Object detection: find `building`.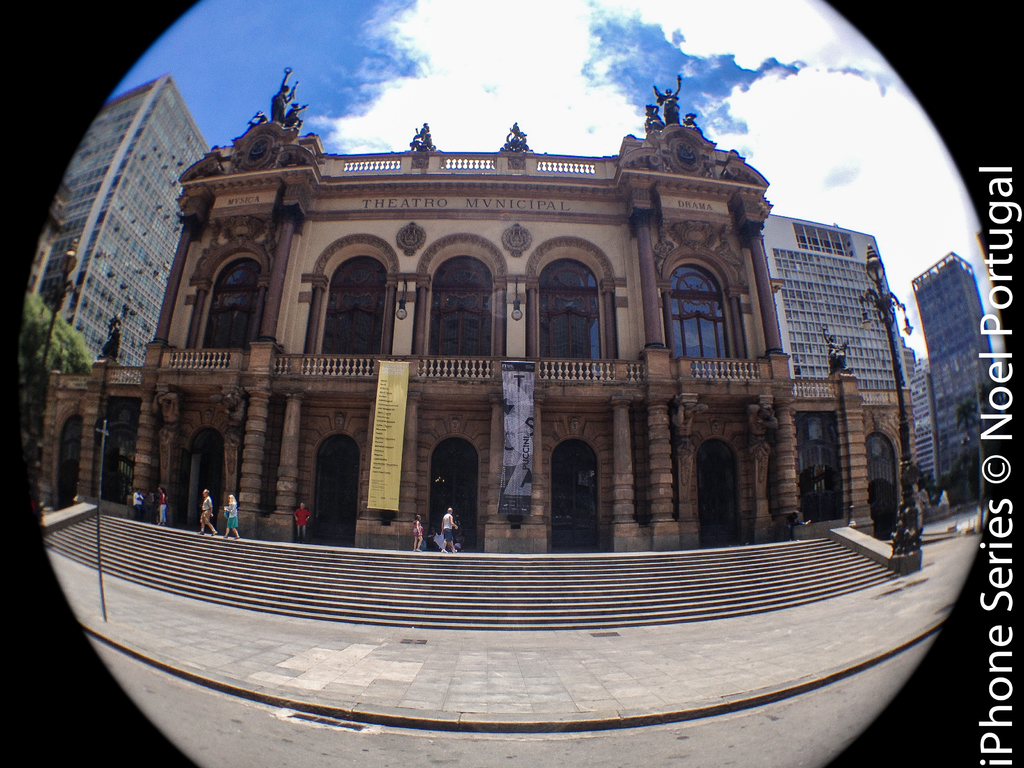
[764,212,920,532].
